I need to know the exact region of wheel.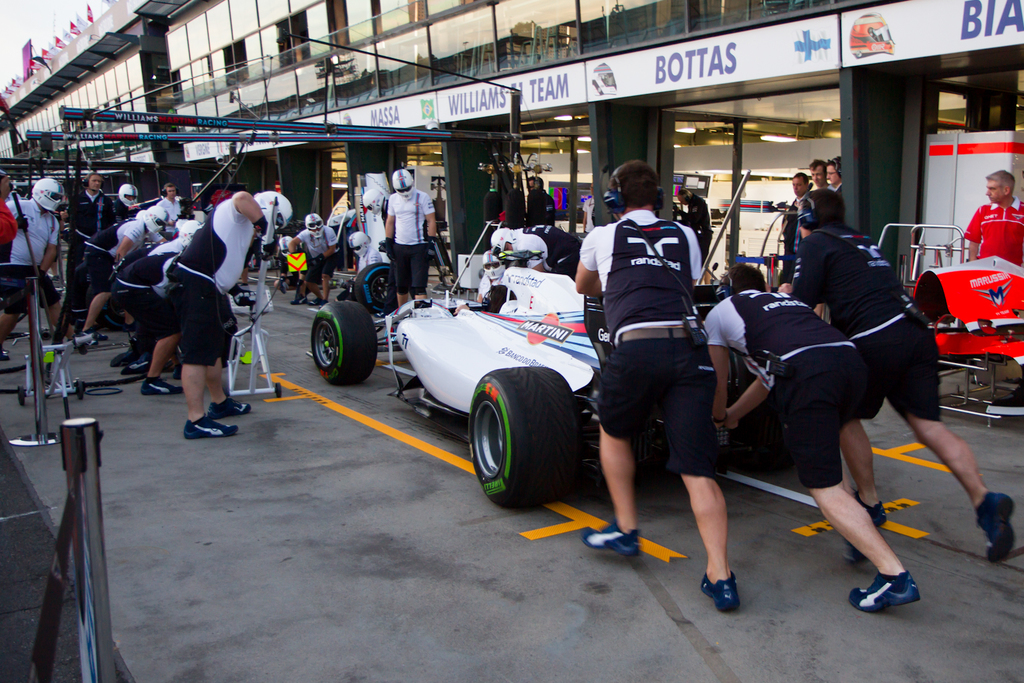
Region: bbox=(359, 266, 399, 312).
